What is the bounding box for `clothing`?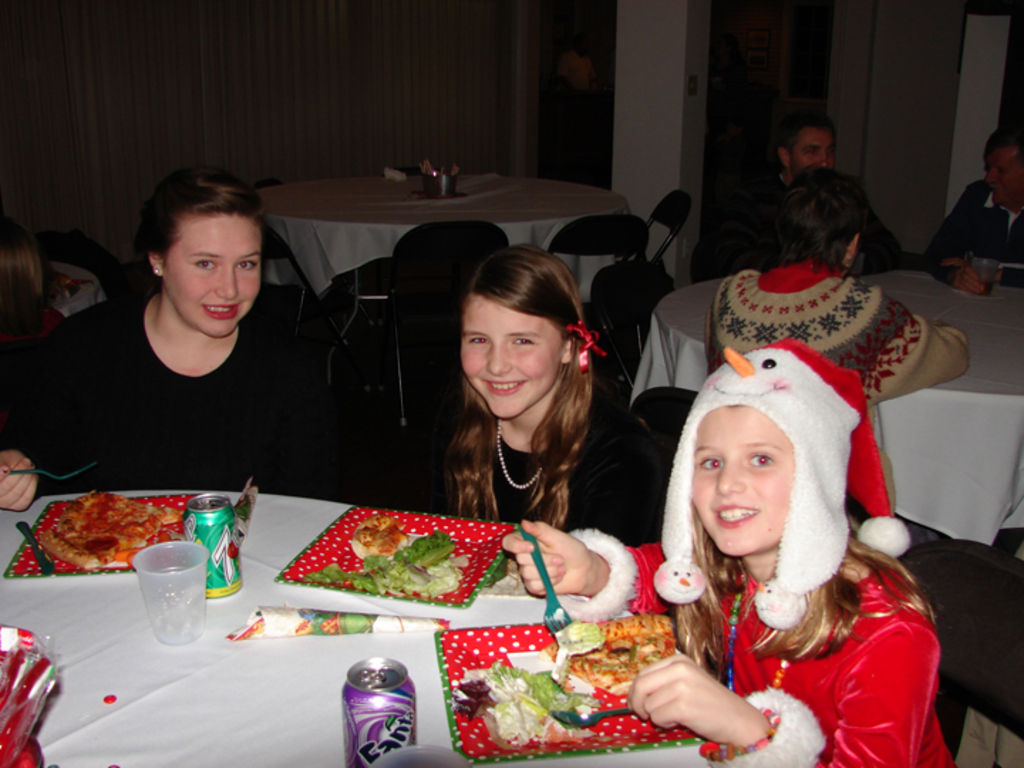
box=[653, 515, 944, 745].
